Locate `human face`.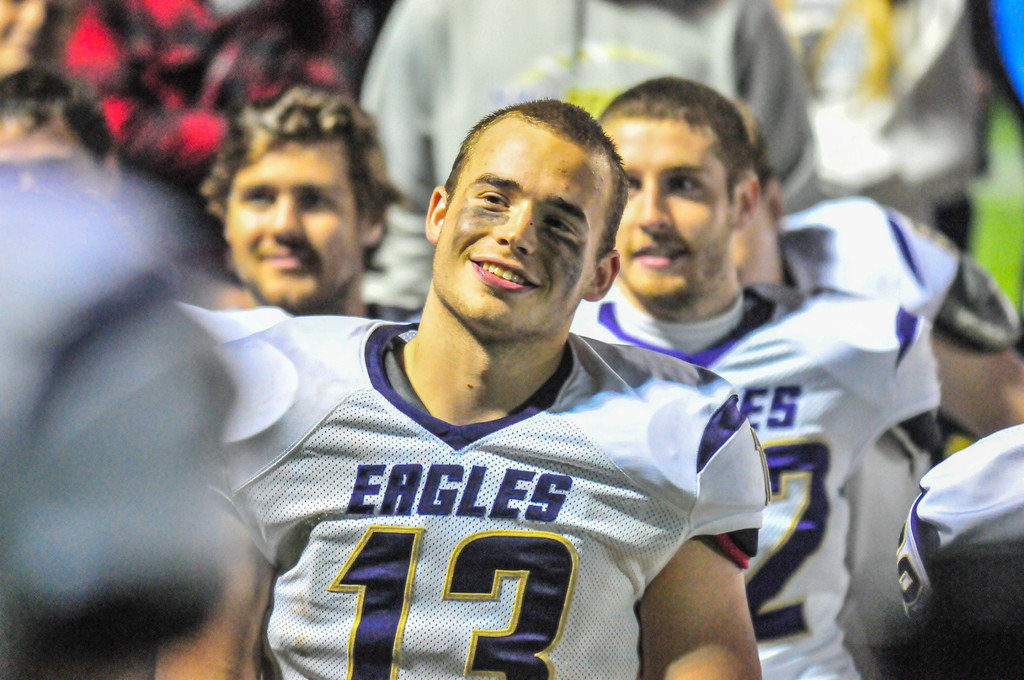
Bounding box: x1=605, y1=120, x2=739, y2=299.
